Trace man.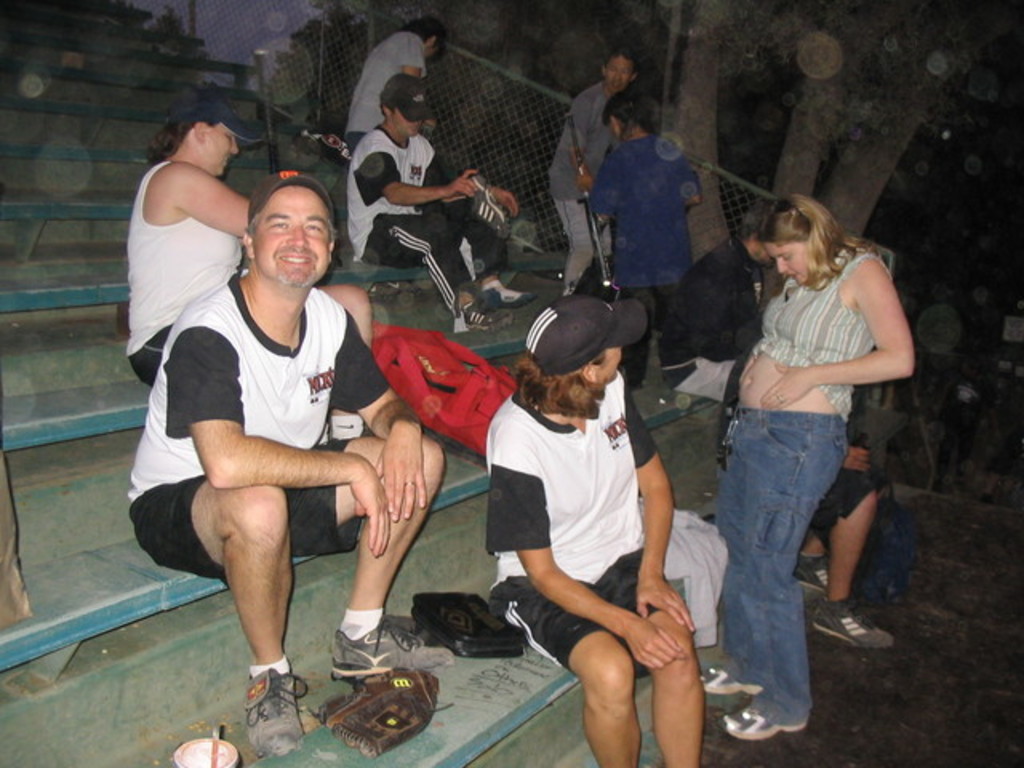
Traced to select_region(661, 197, 774, 397).
